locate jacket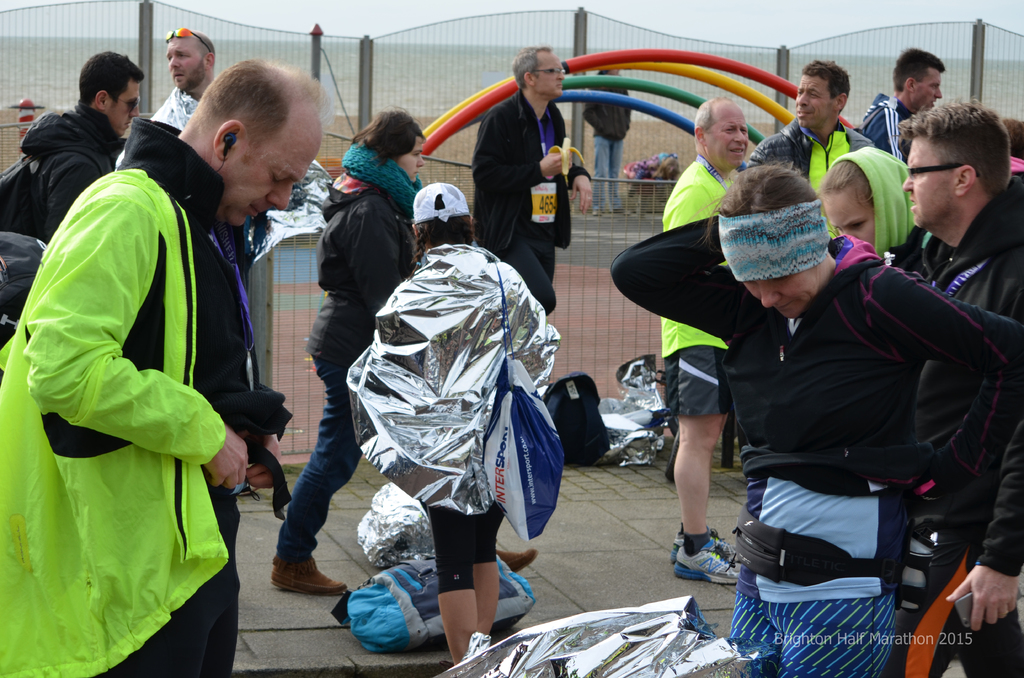
BBox(465, 81, 582, 278)
